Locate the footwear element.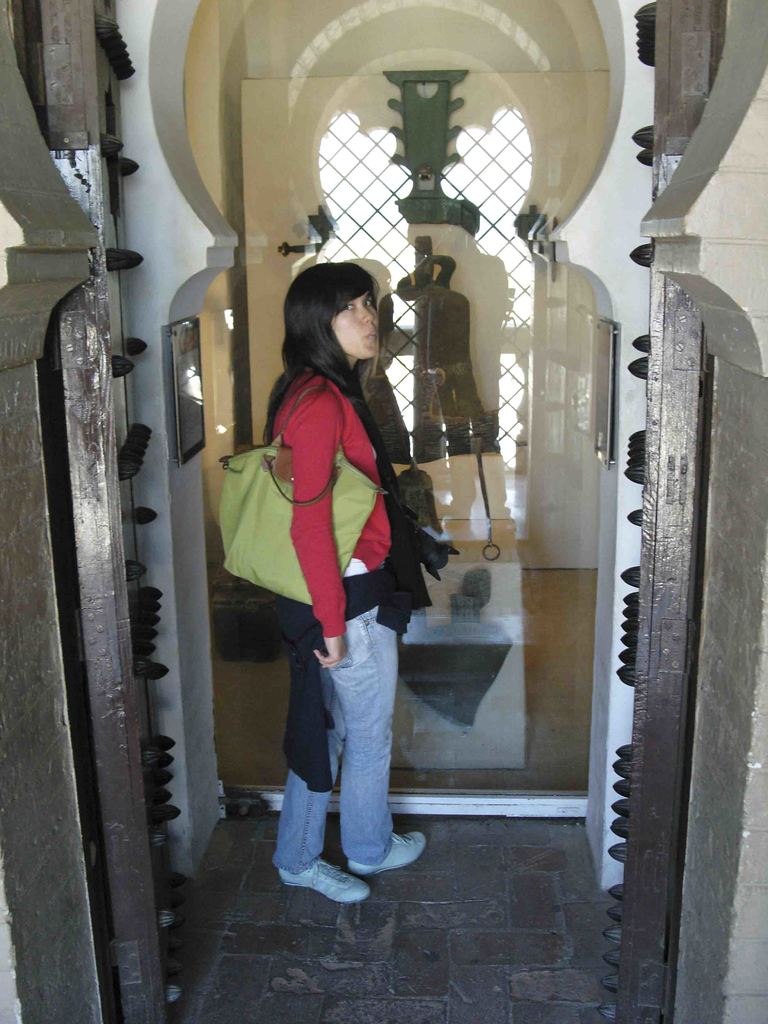
Element bbox: [left=275, top=855, right=375, bottom=904].
